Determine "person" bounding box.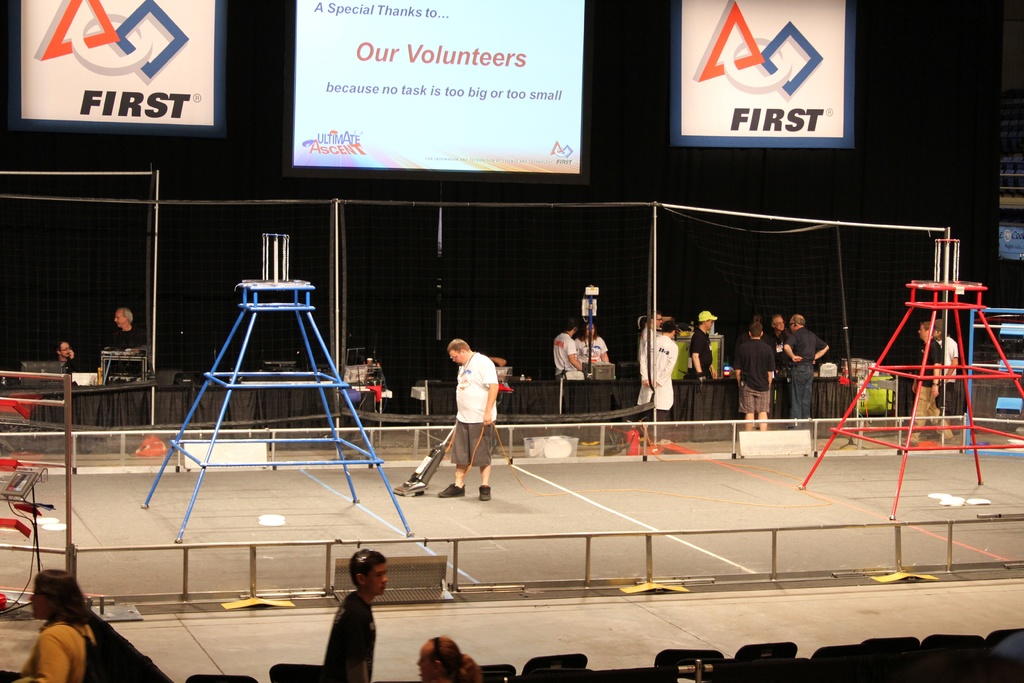
Determined: (left=633, top=321, right=678, bottom=445).
